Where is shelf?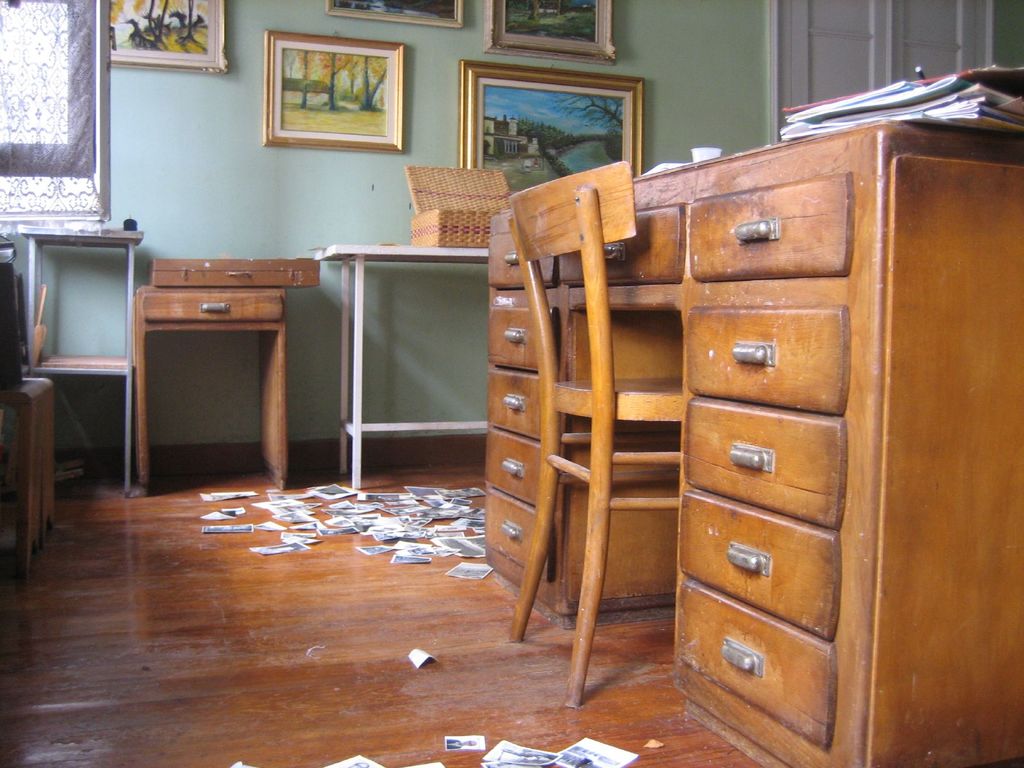
x1=481, y1=433, x2=545, y2=503.
